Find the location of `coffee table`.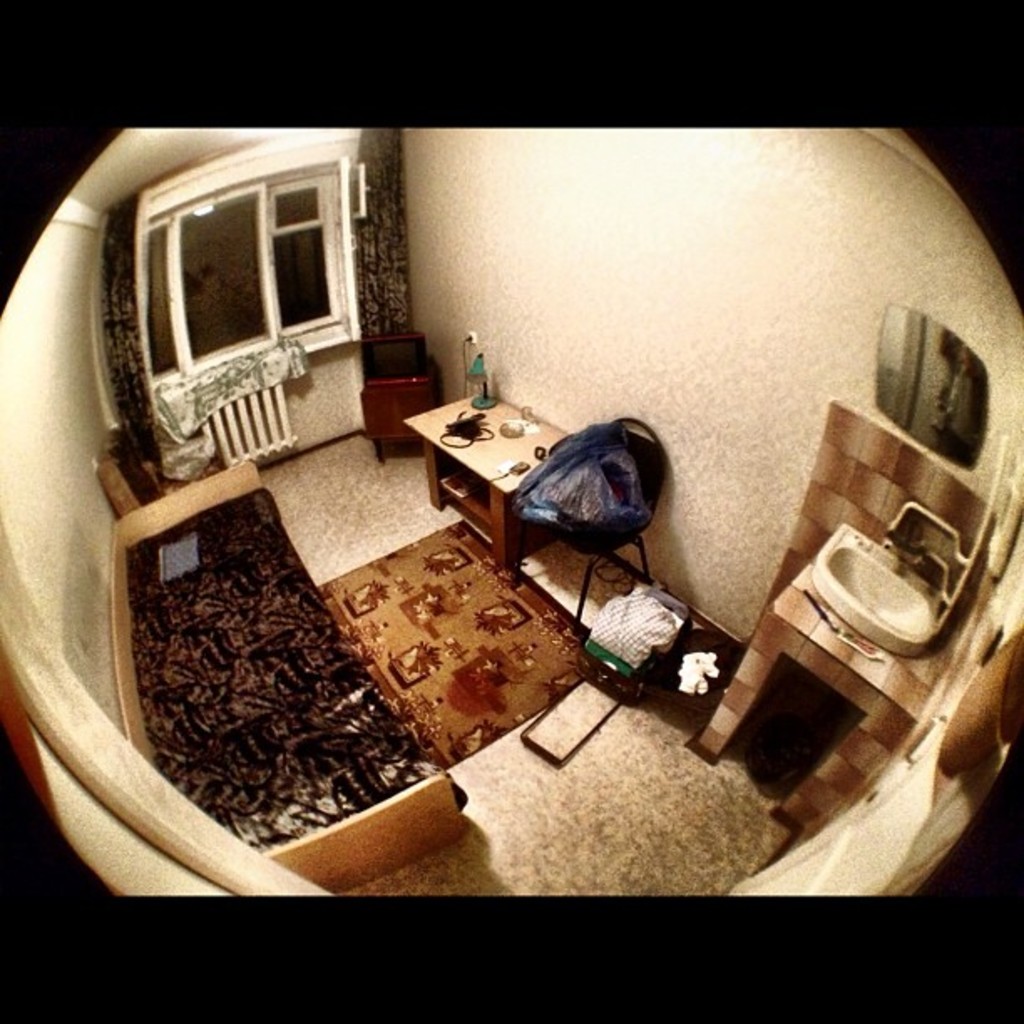
Location: 397 393 534 545.
